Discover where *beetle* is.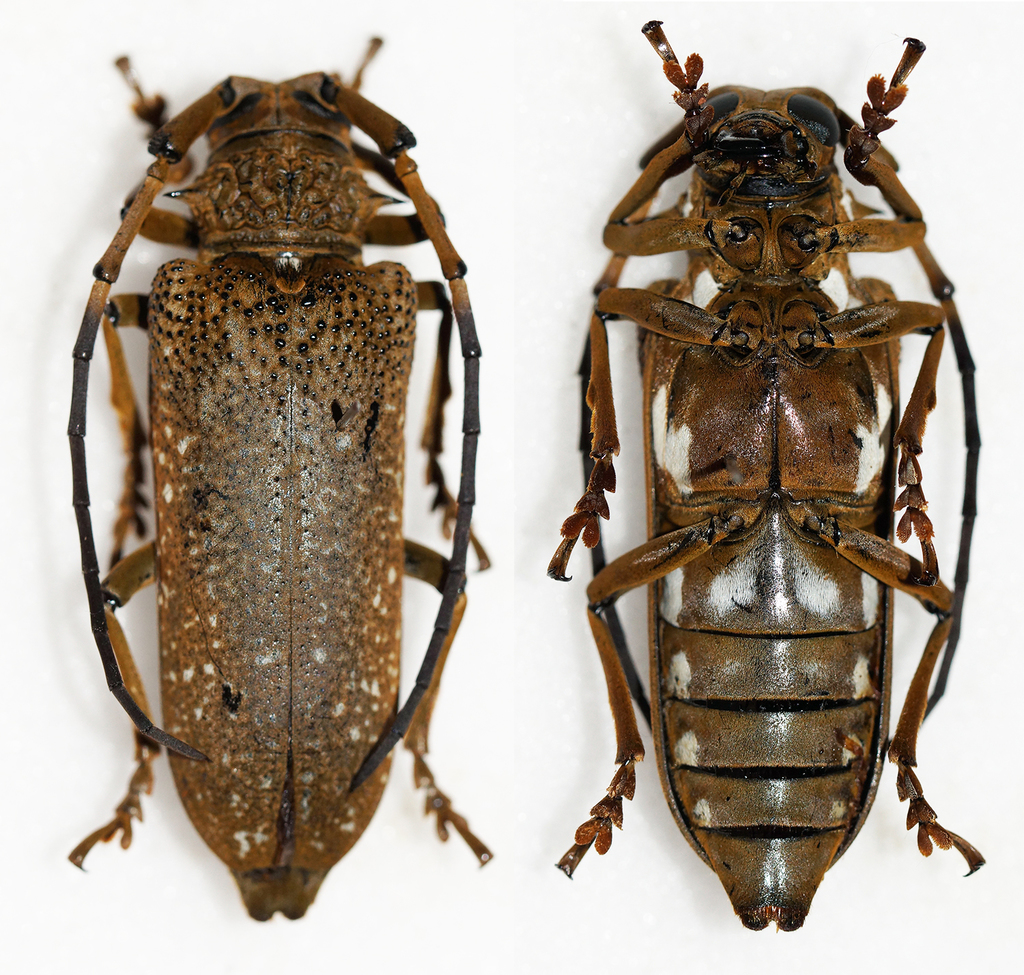
Discovered at [550, 21, 982, 935].
